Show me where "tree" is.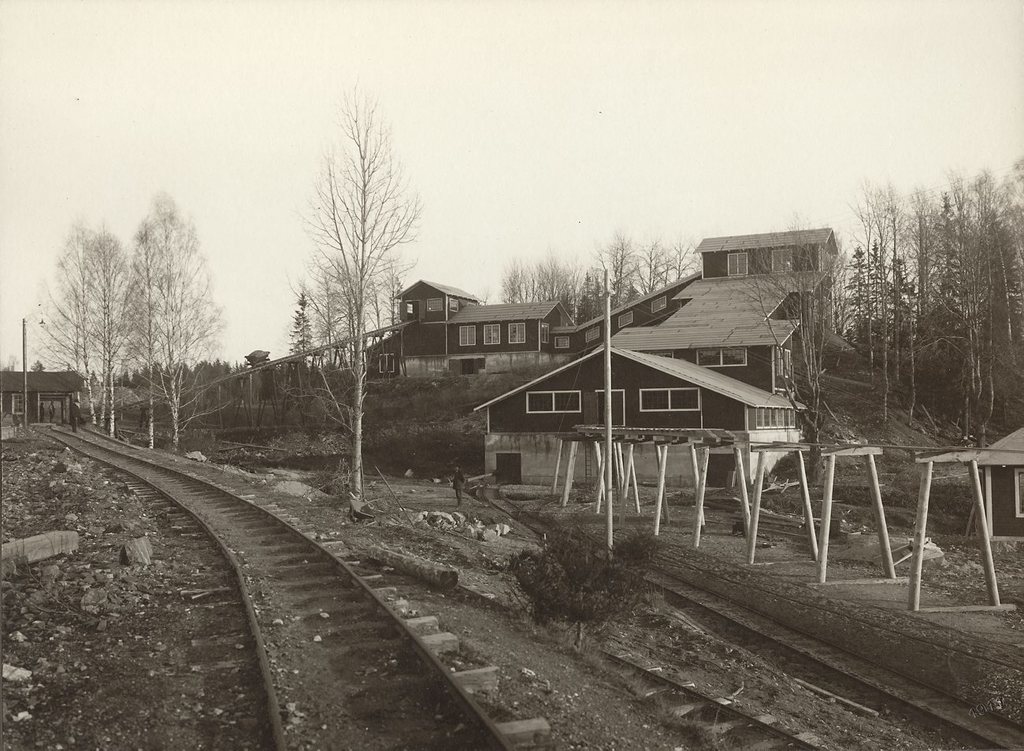
"tree" is at 735/258/839/436.
